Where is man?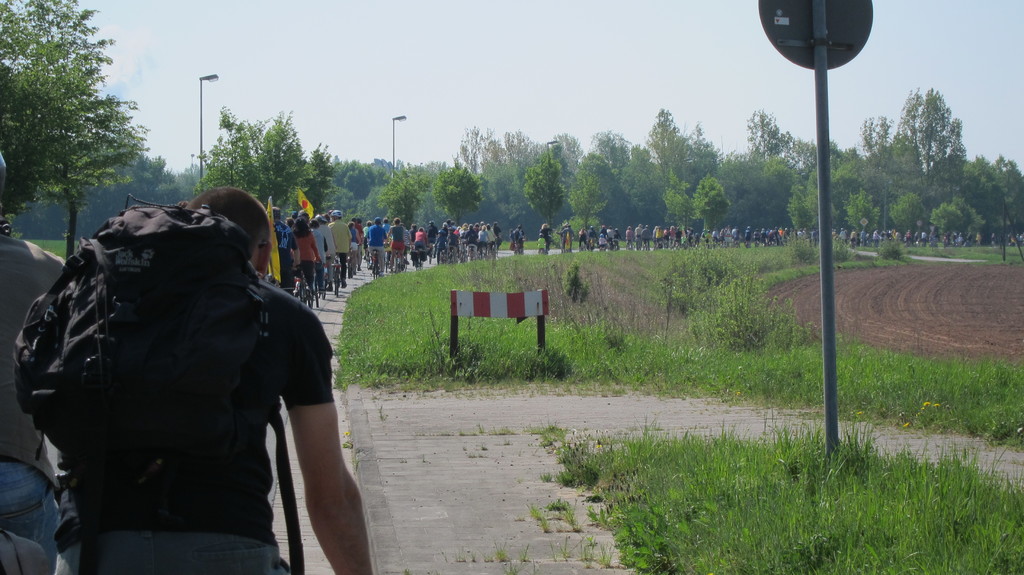
BBox(641, 223, 652, 250).
